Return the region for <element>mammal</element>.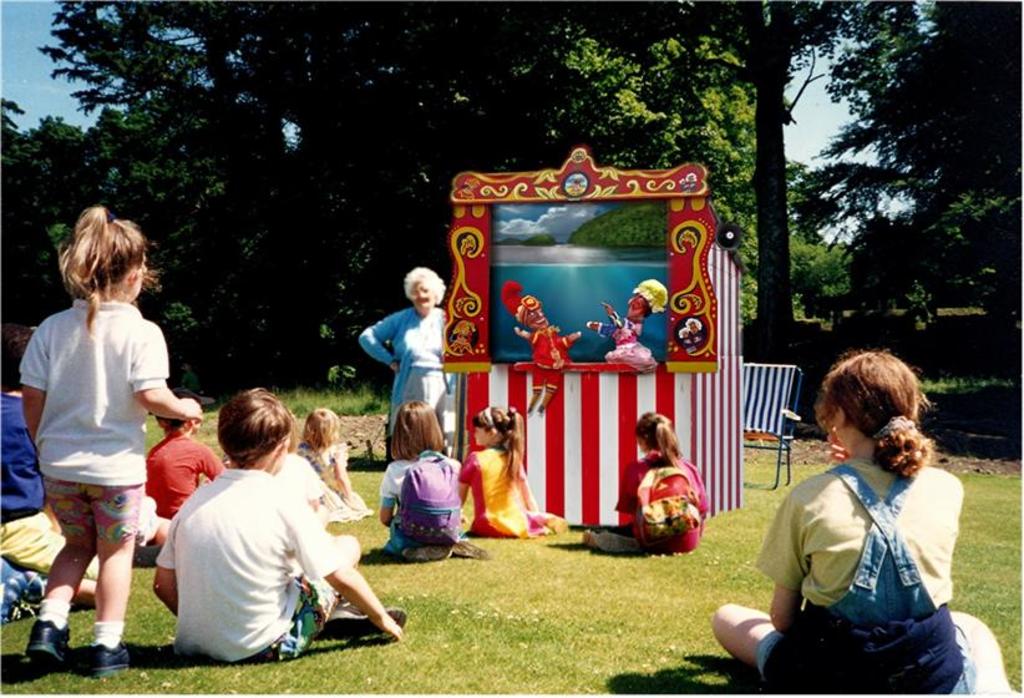
<region>577, 405, 710, 552</region>.
